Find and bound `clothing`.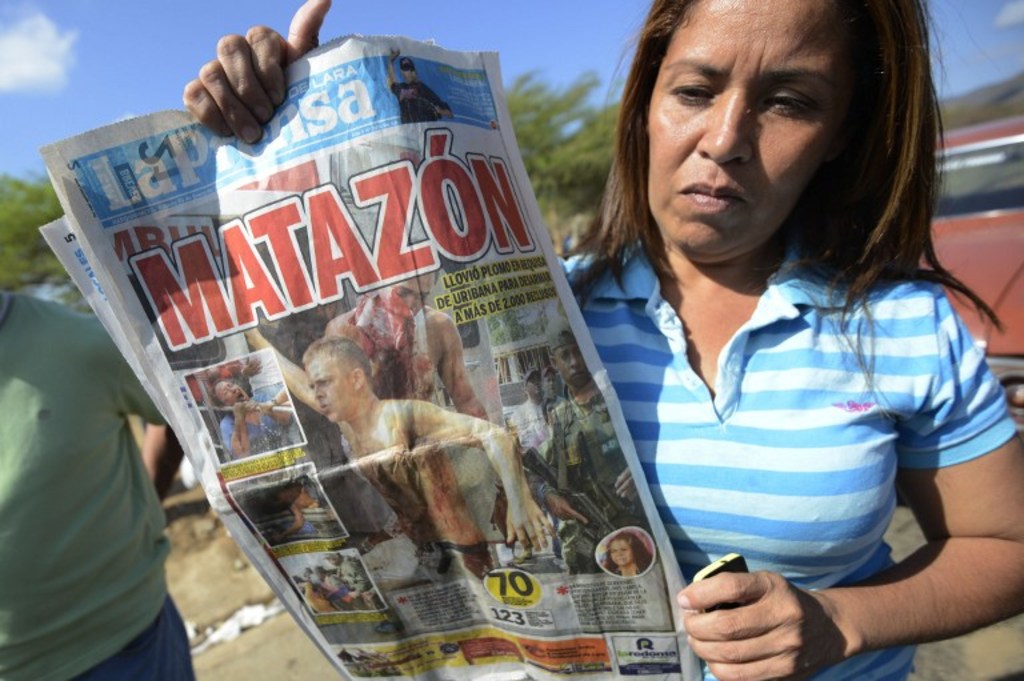
Bound: x1=304, y1=588, x2=333, y2=617.
